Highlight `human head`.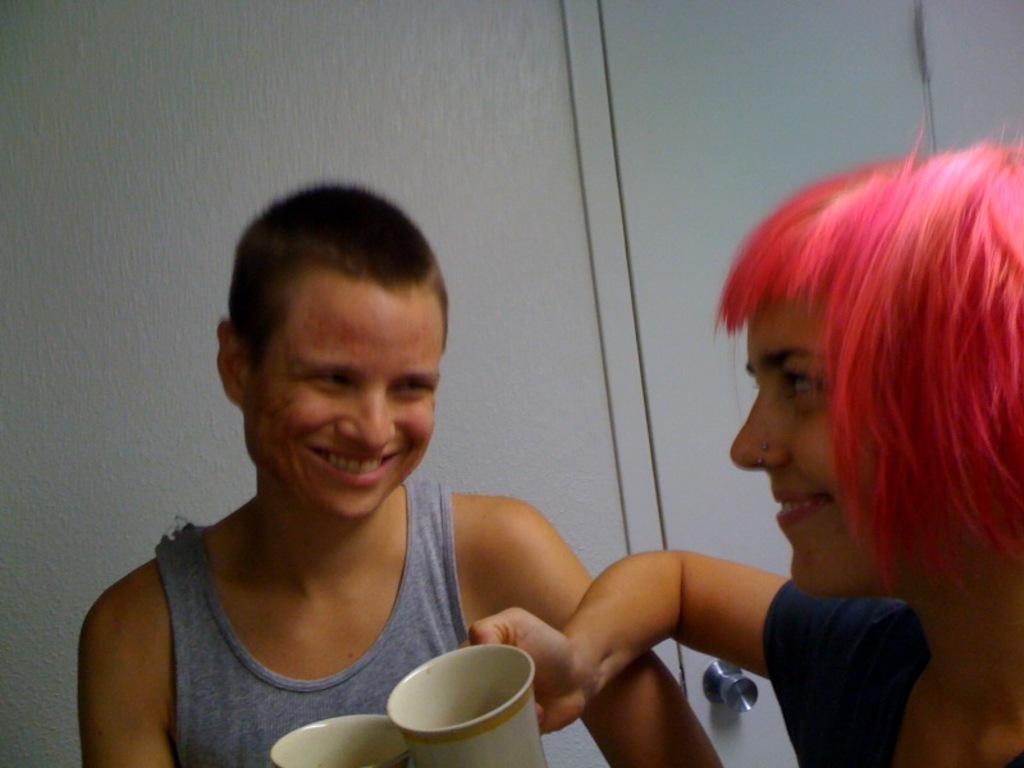
Highlighted region: detection(724, 146, 1023, 602).
